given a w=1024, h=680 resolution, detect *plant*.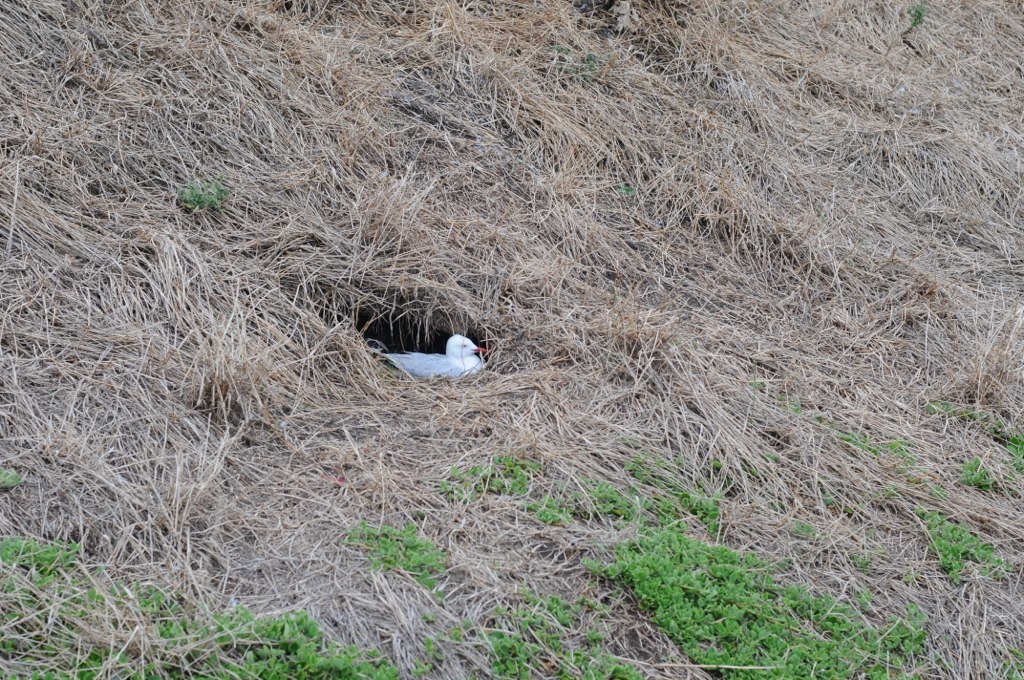
pyautogui.locateOnScreen(0, 469, 24, 489).
